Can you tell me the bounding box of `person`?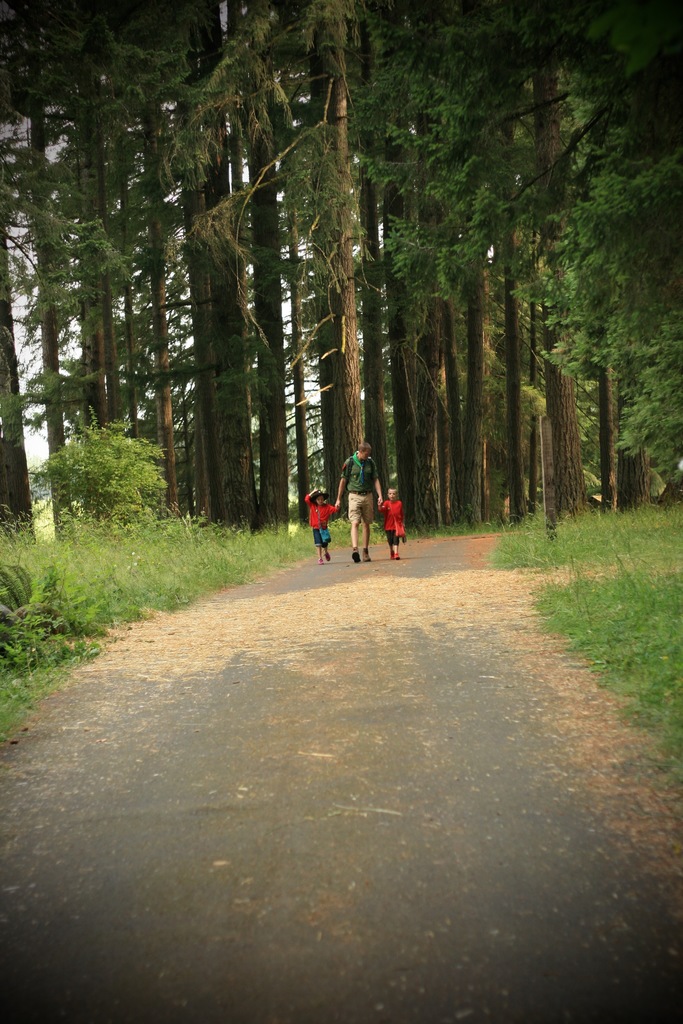
bbox=(300, 483, 332, 563).
